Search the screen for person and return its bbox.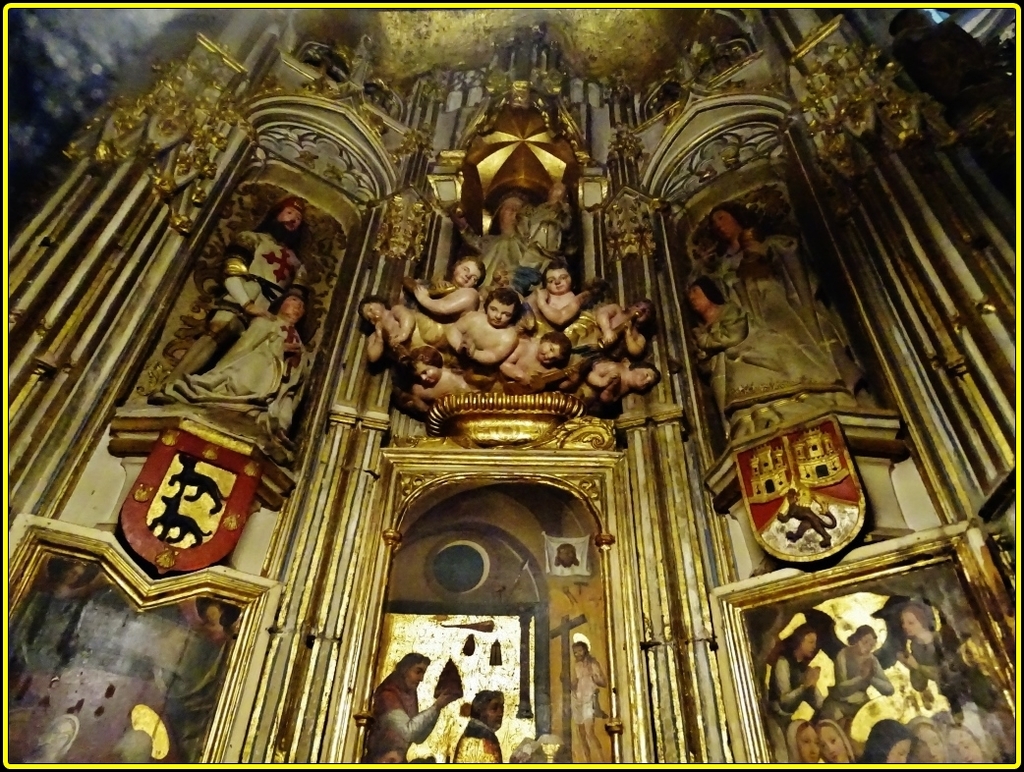
Found: bbox=(365, 654, 429, 763).
